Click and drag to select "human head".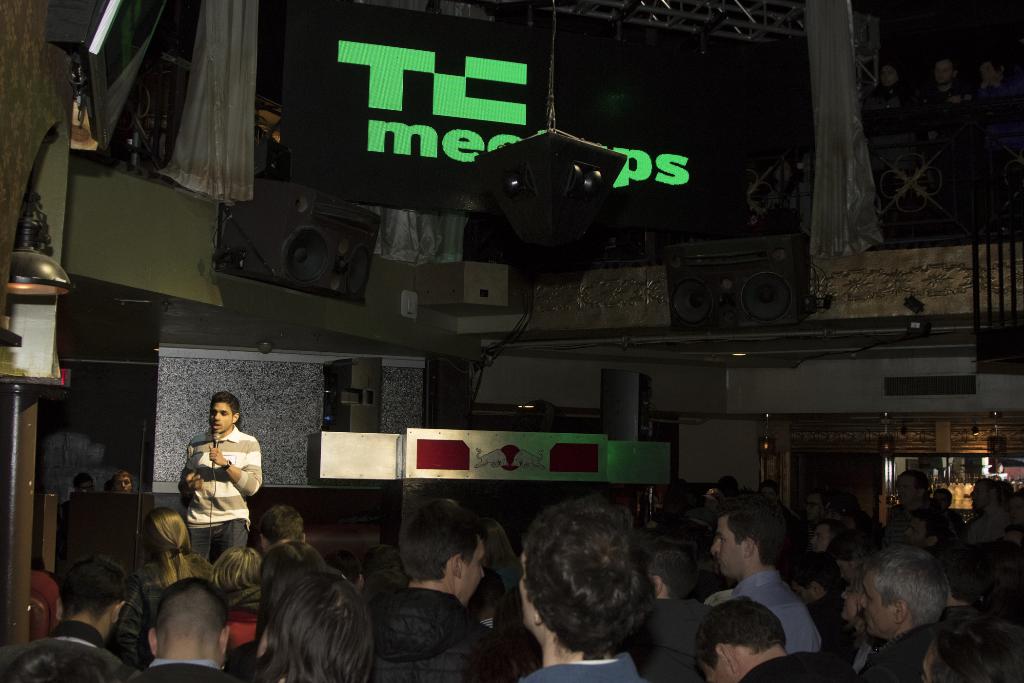
Selection: 208:391:241:436.
